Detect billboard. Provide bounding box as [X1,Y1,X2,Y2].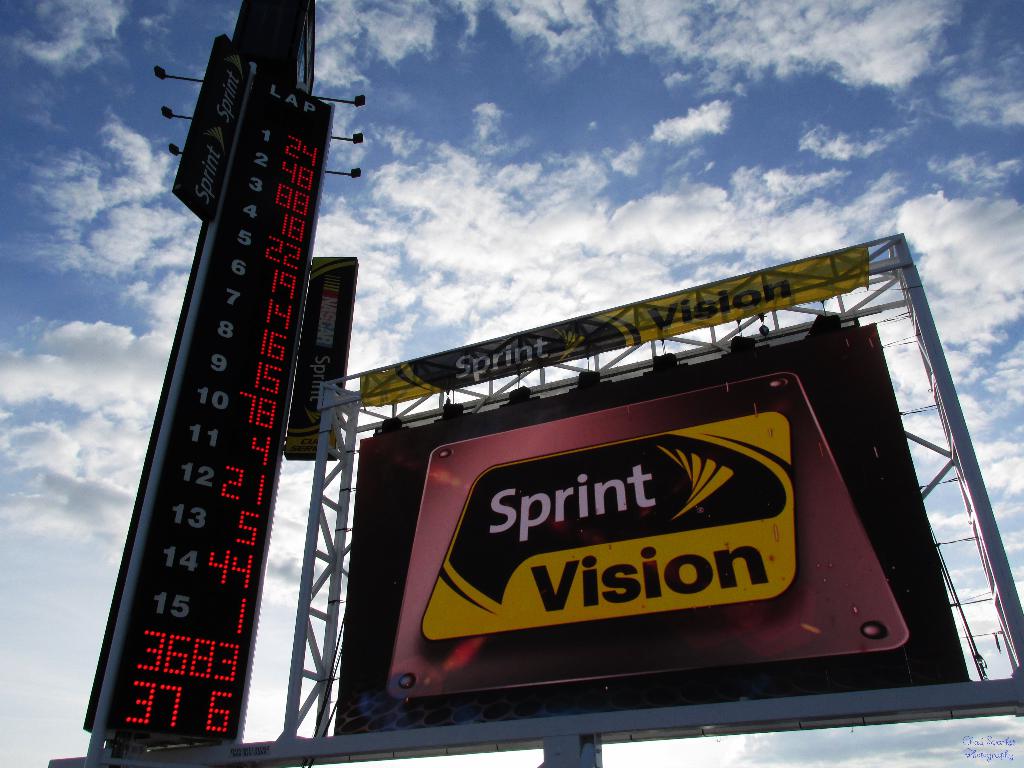
[340,273,964,753].
